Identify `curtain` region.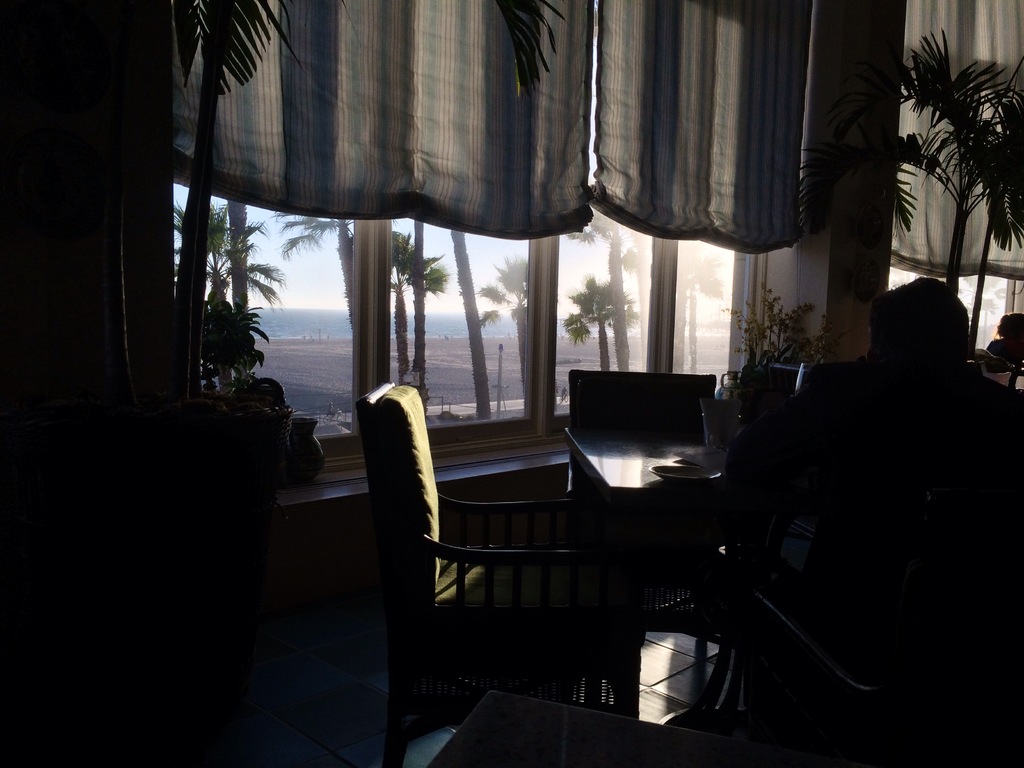
Region: 153 0 816 242.
